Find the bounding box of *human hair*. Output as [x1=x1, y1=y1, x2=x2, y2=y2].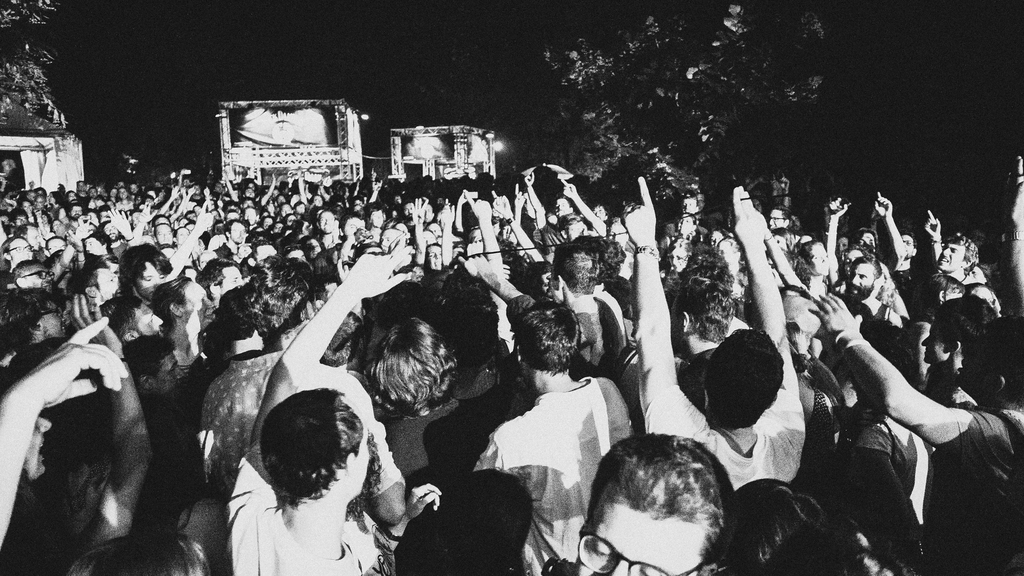
[x1=851, y1=227, x2=873, y2=243].
